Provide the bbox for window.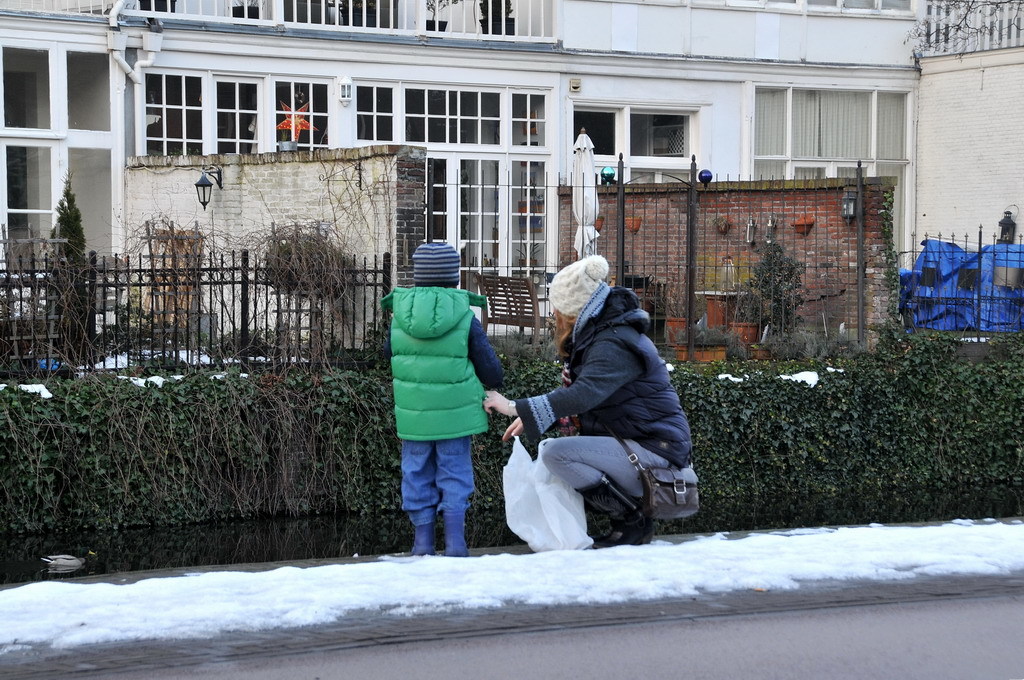
(left=748, top=84, right=902, bottom=276).
